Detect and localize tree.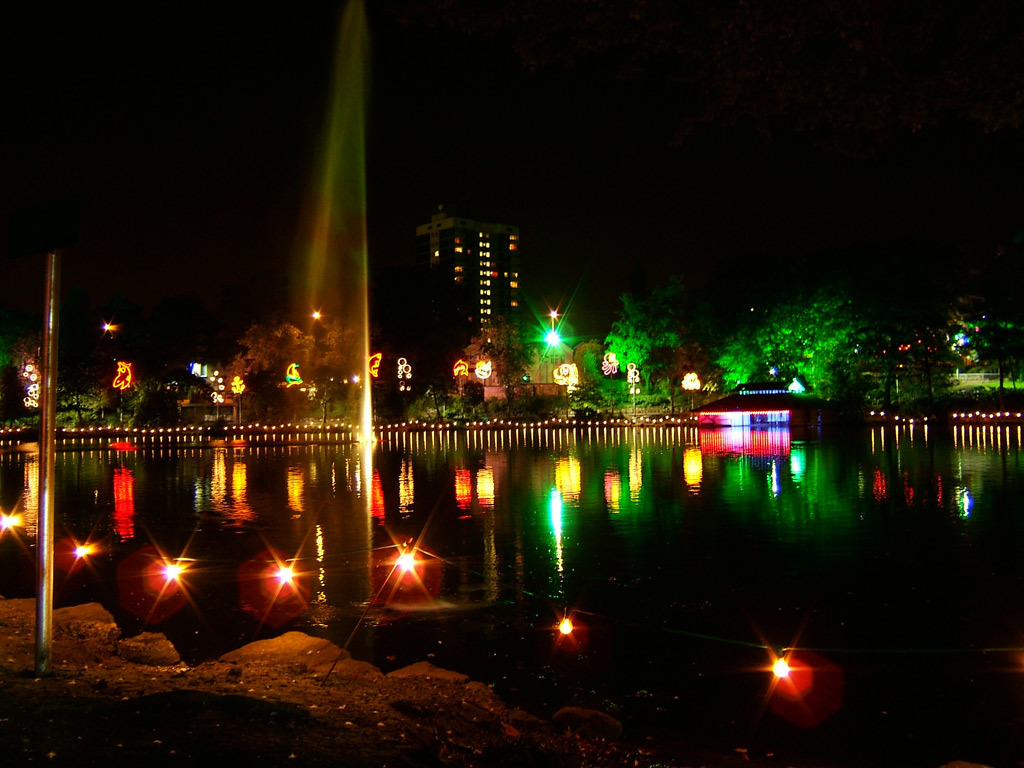
Localized at <region>876, 229, 990, 403</region>.
